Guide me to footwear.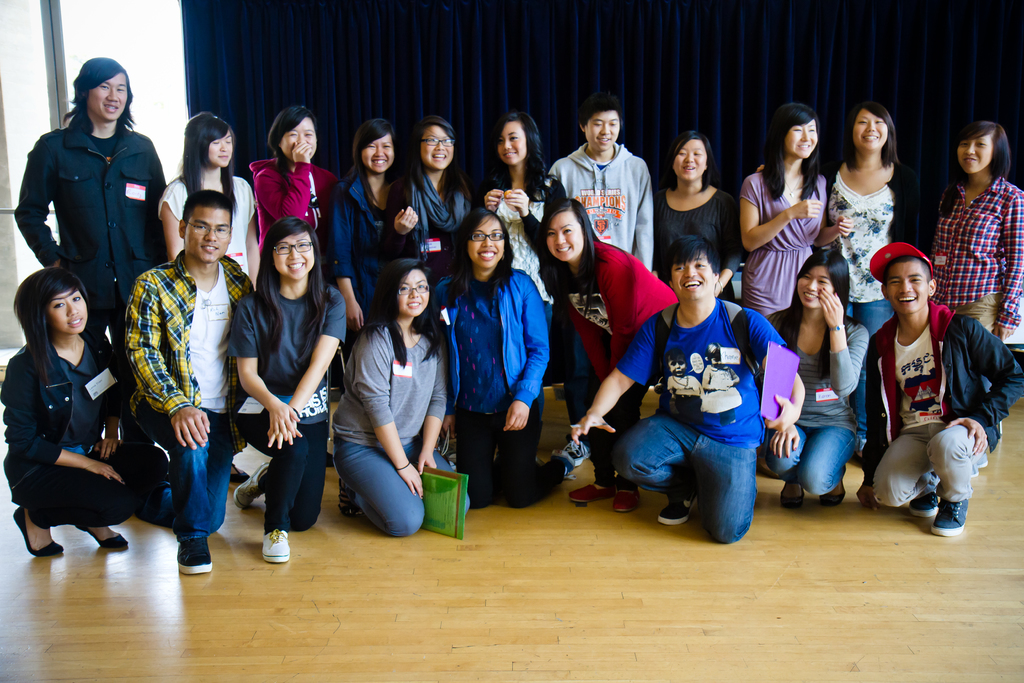
Guidance: 175 531 212 576.
